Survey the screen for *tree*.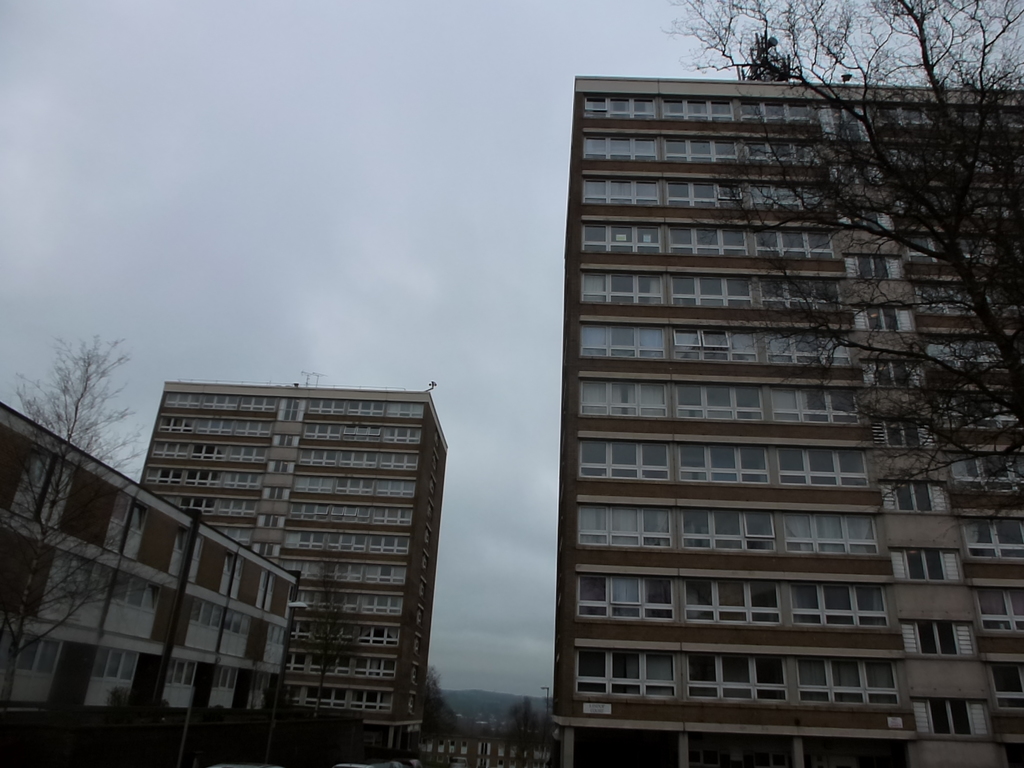
Survey found: region(499, 691, 559, 749).
